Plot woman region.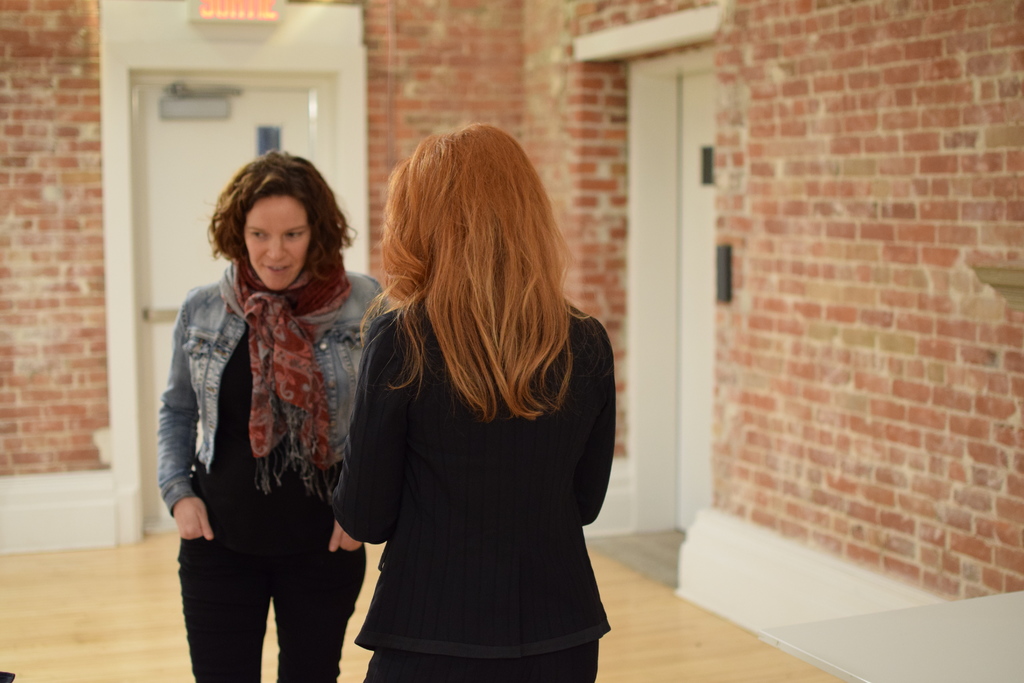
Plotted at (left=155, top=148, right=379, bottom=682).
